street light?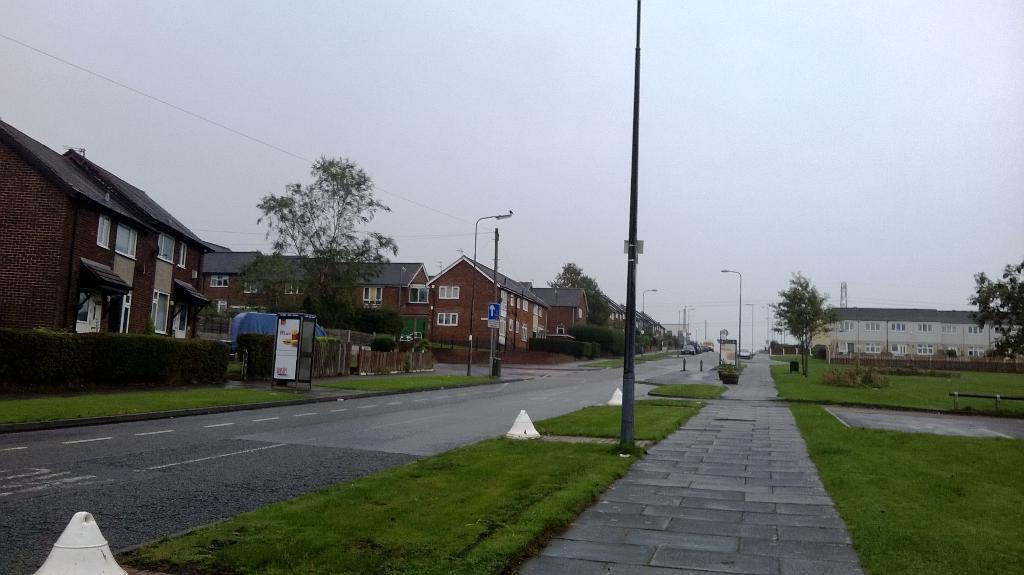
(635, 292, 660, 350)
